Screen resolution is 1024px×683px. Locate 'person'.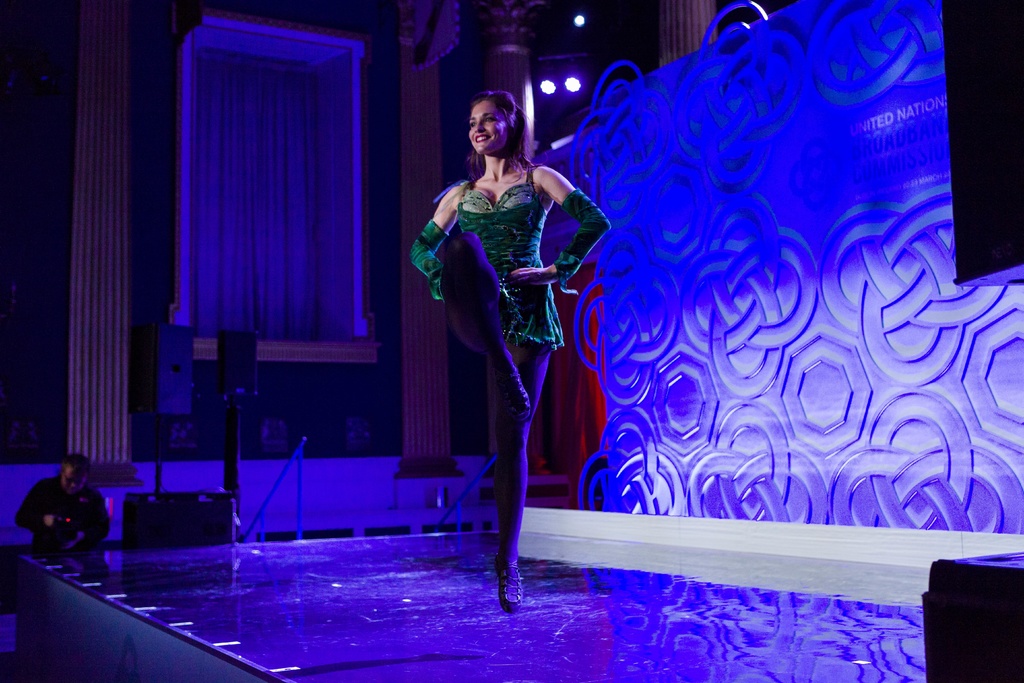
select_region(410, 98, 600, 591).
